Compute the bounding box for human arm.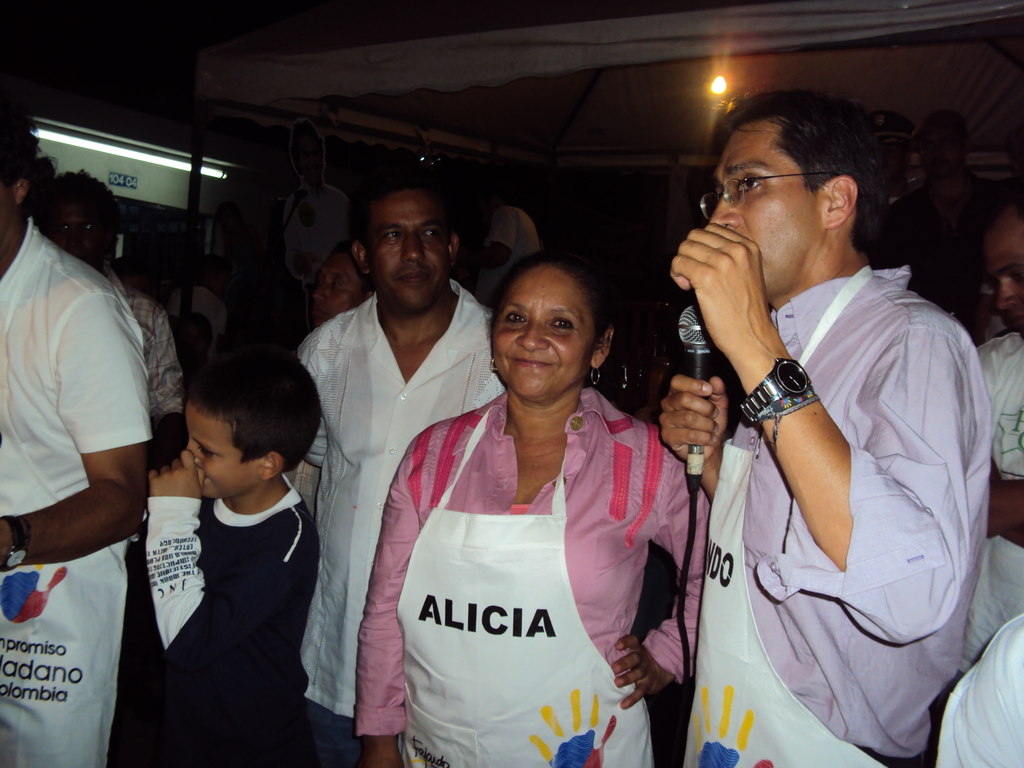
{"left": 136, "top": 449, "right": 271, "bottom": 708}.
